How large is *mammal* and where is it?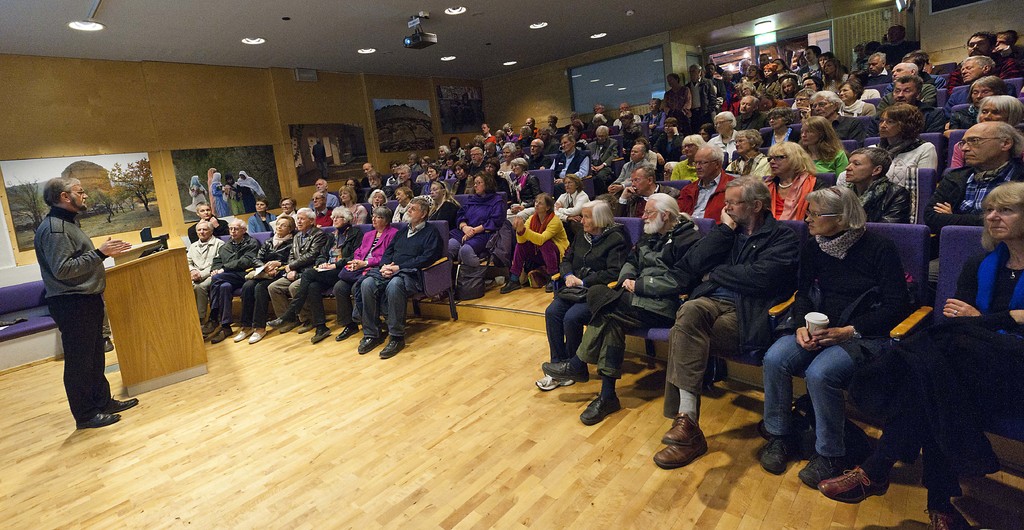
Bounding box: detection(358, 197, 441, 356).
